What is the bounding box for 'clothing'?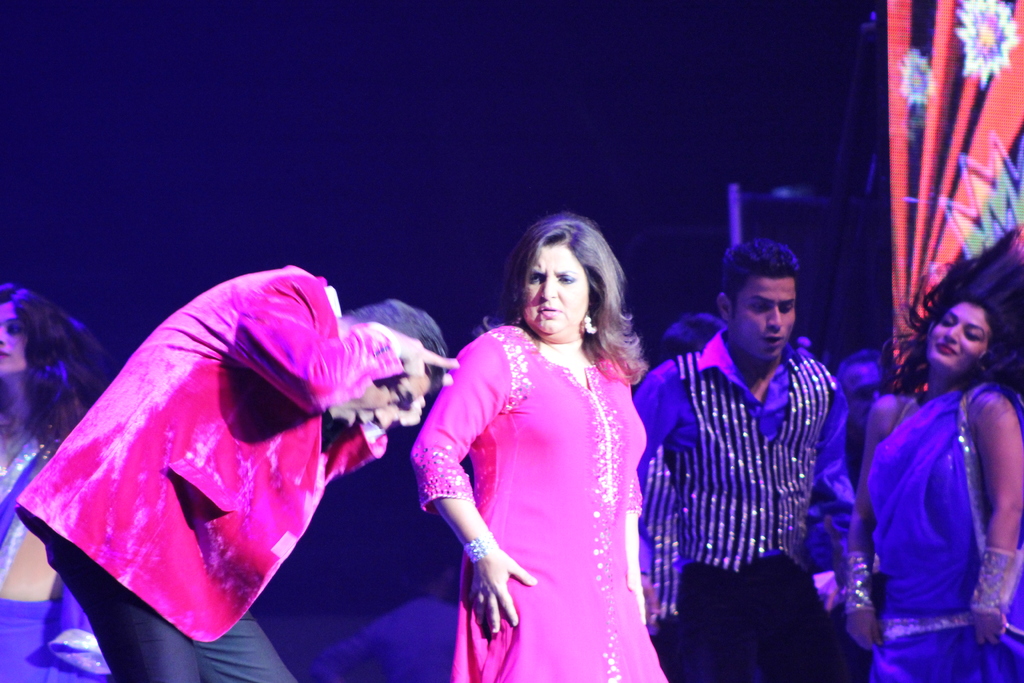
0,392,116,682.
